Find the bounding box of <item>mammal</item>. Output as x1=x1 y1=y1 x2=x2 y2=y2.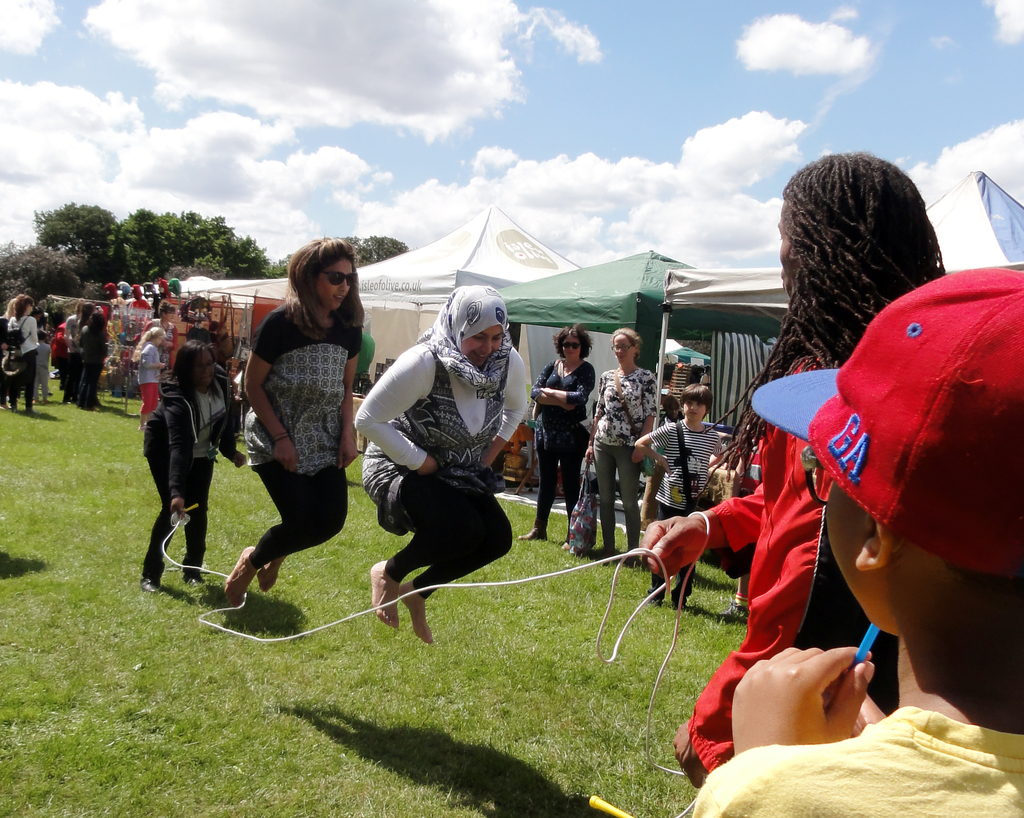
x1=65 y1=299 x2=86 y2=397.
